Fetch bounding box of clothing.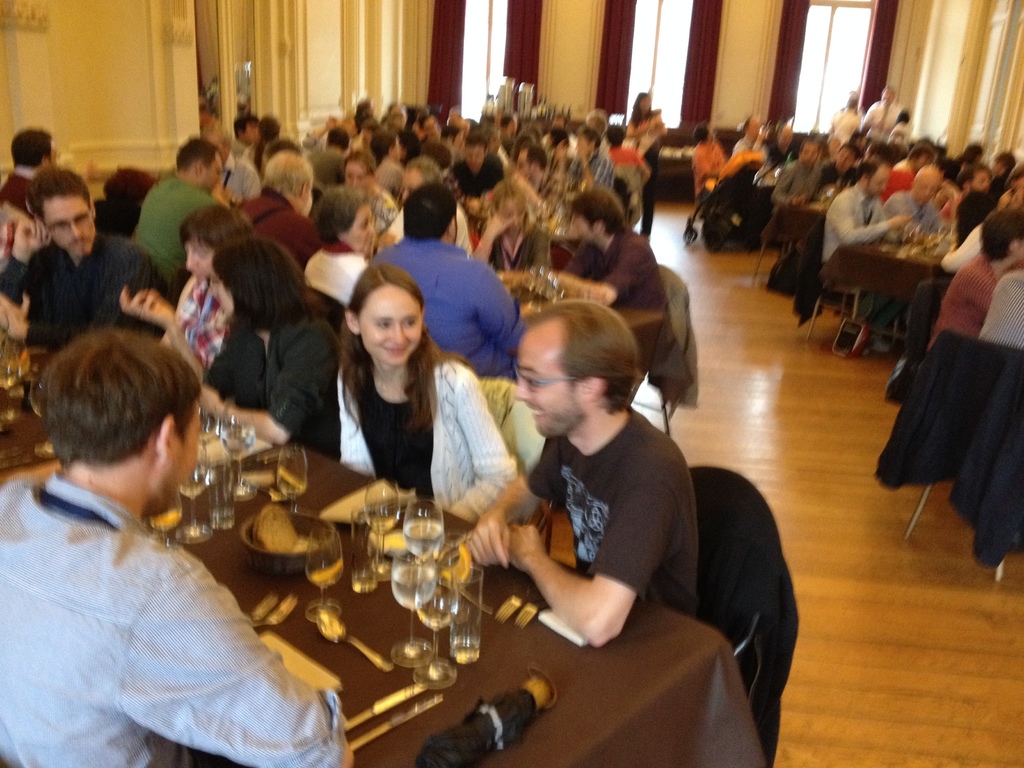
Bbox: 336,362,523,525.
